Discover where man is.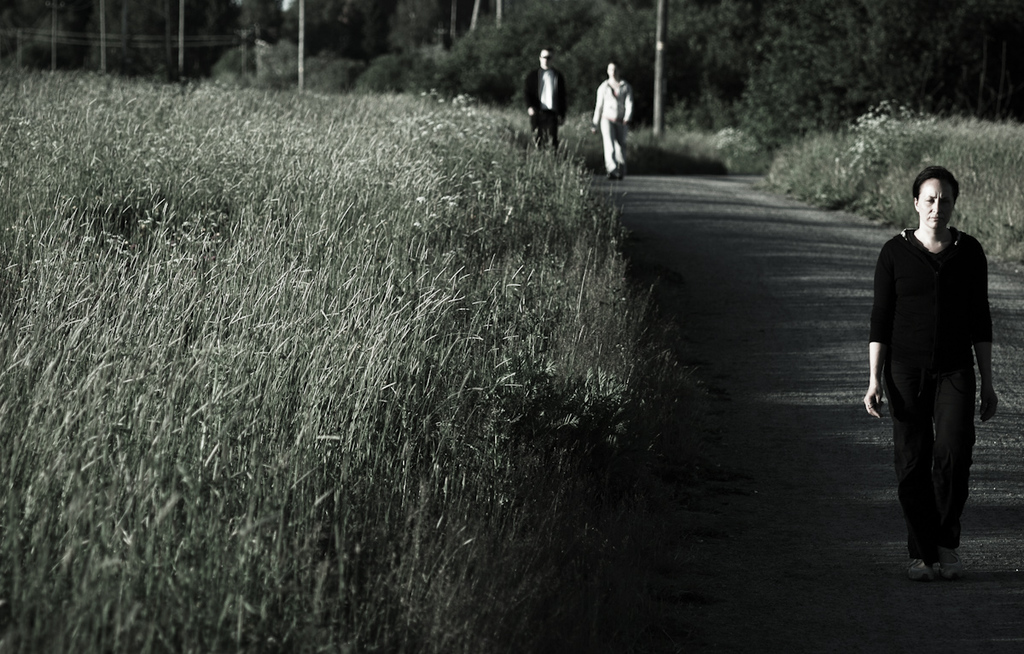
Discovered at locate(527, 46, 573, 159).
